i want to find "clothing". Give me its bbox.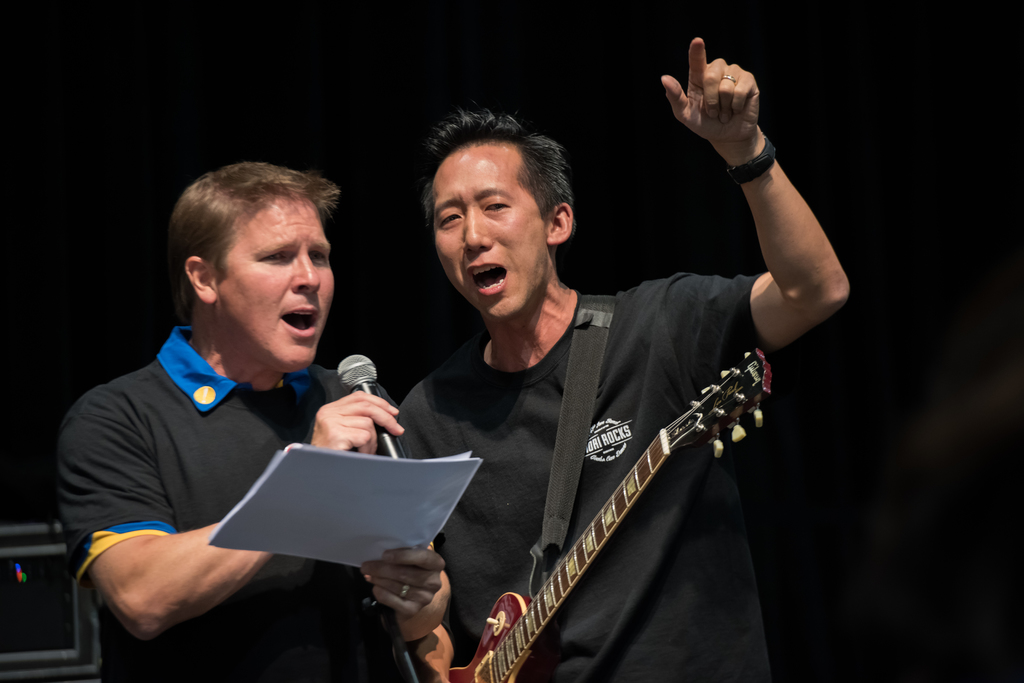
bbox=[392, 284, 781, 682].
